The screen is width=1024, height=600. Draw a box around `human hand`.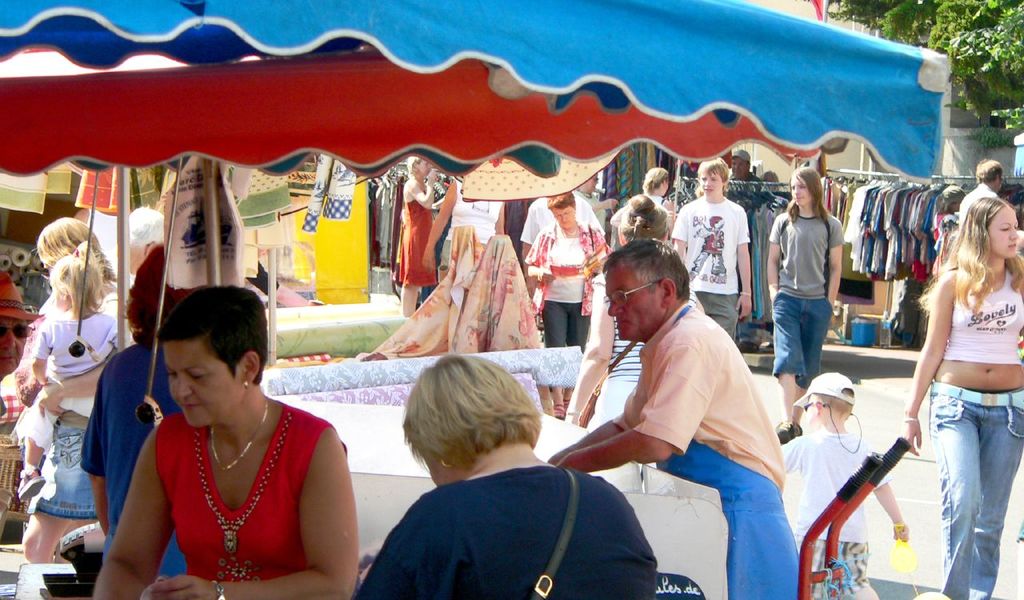
x1=143 y1=573 x2=216 y2=599.
